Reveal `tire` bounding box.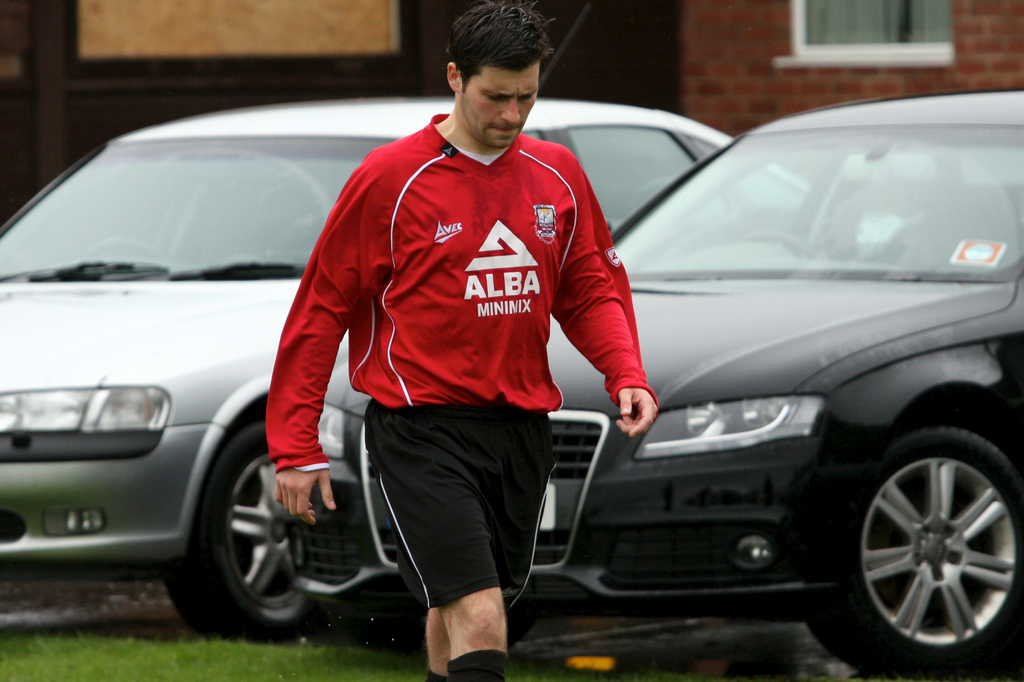
Revealed: <box>168,418,326,641</box>.
